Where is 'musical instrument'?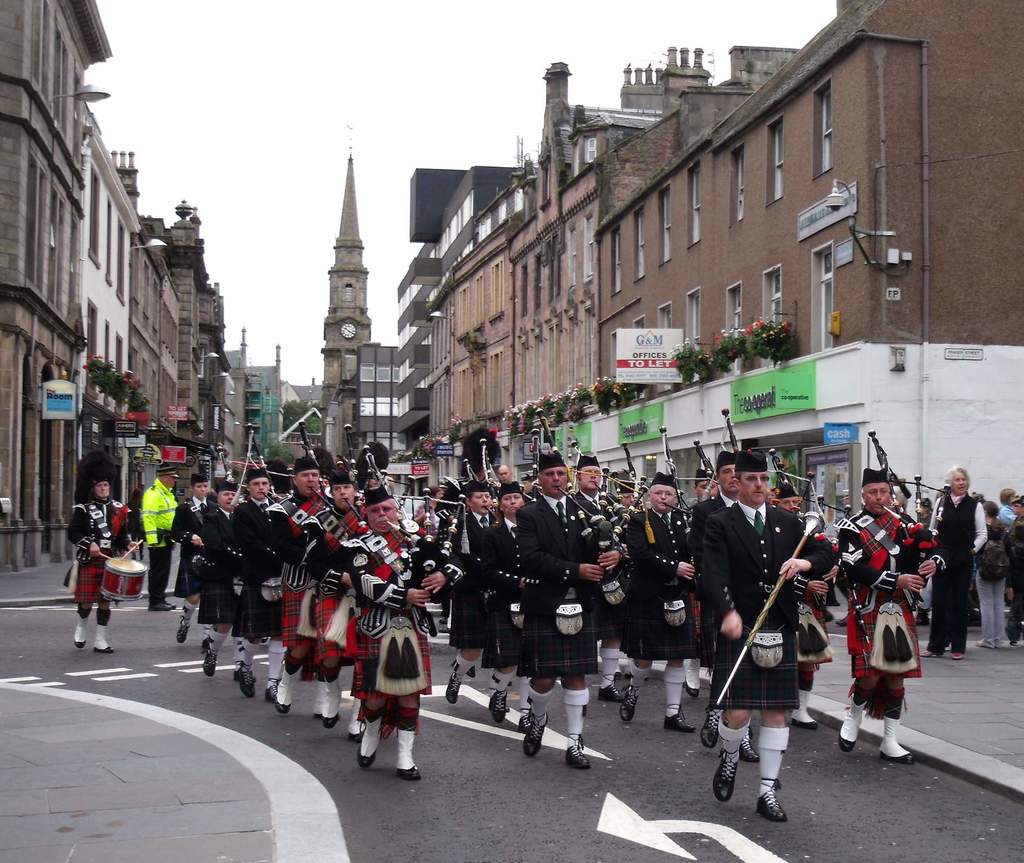
[left=550, top=482, right=614, bottom=571].
